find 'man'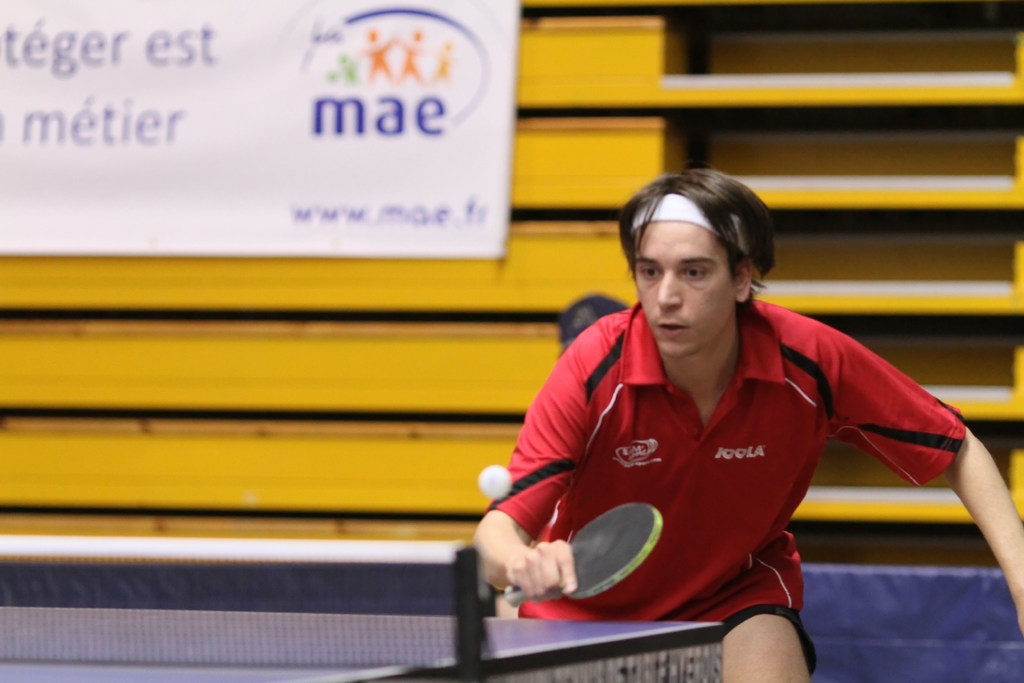
(left=457, top=172, right=983, bottom=657)
